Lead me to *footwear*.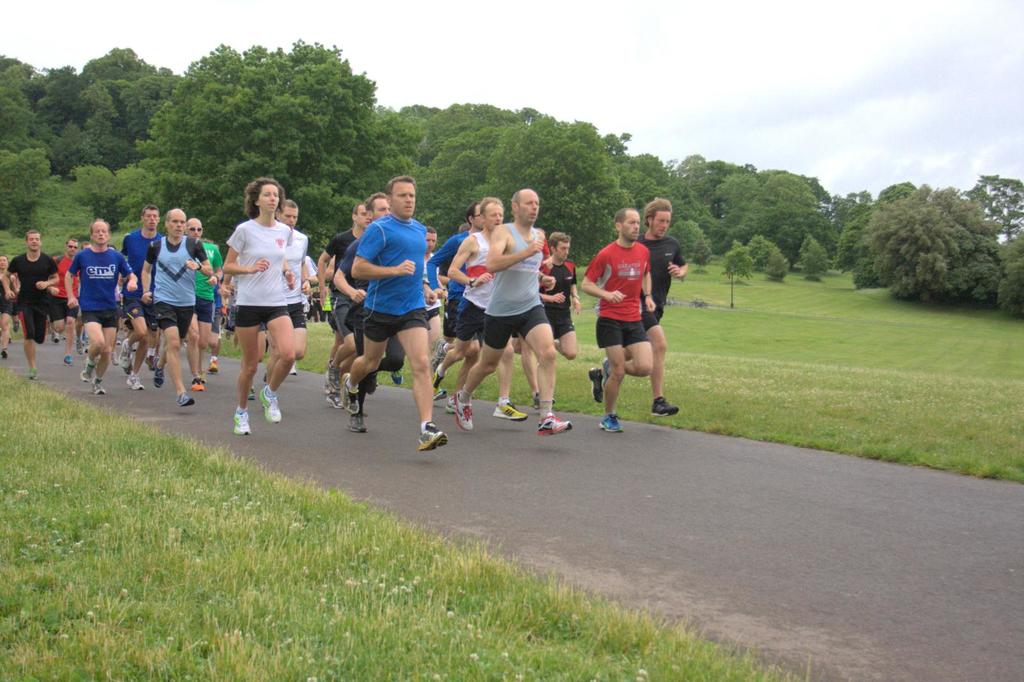
Lead to bbox=(124, 370, 143, 395).
